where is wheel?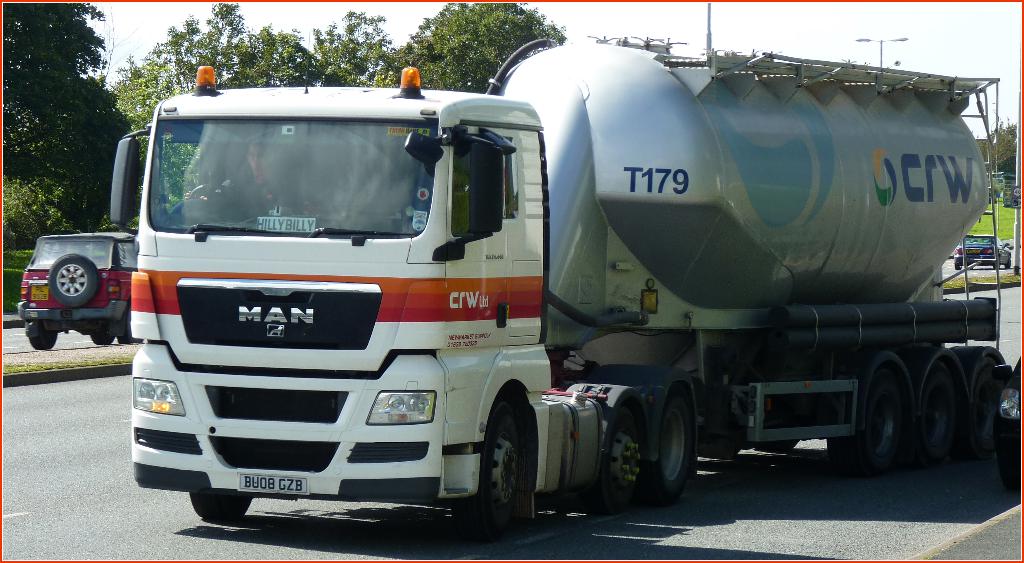
x1=1006 y1=255 x2=1014 y2=271.
